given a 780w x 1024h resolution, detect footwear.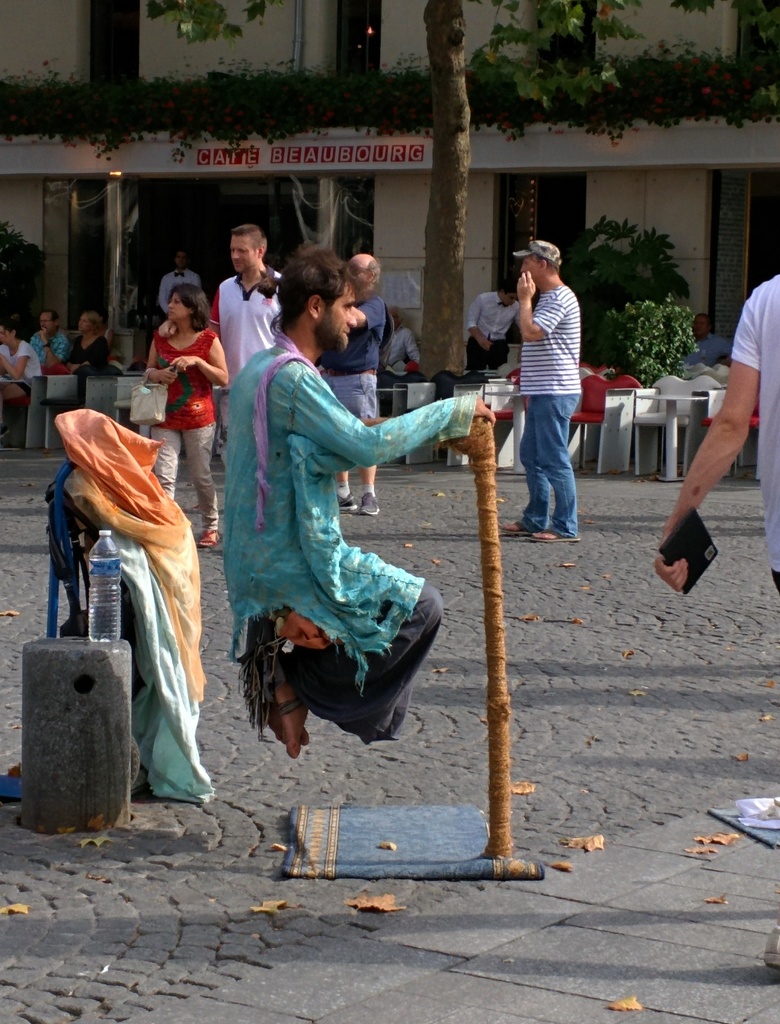
bbox(498, 520, 539, 536).
